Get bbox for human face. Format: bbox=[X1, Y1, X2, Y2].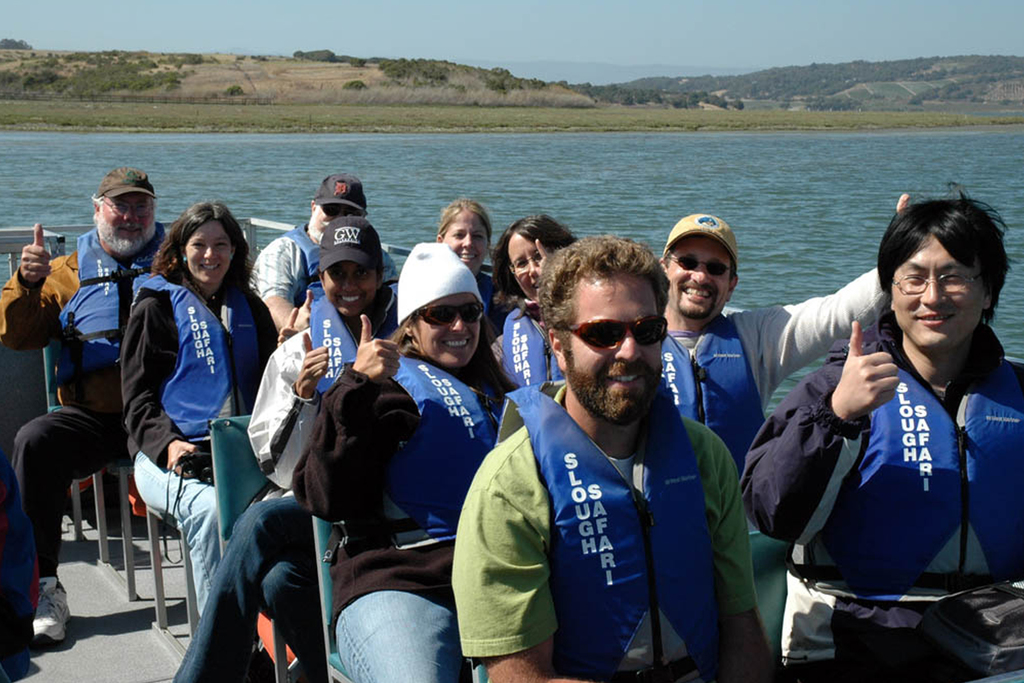
bbox=[440, 215, 488, 281].
